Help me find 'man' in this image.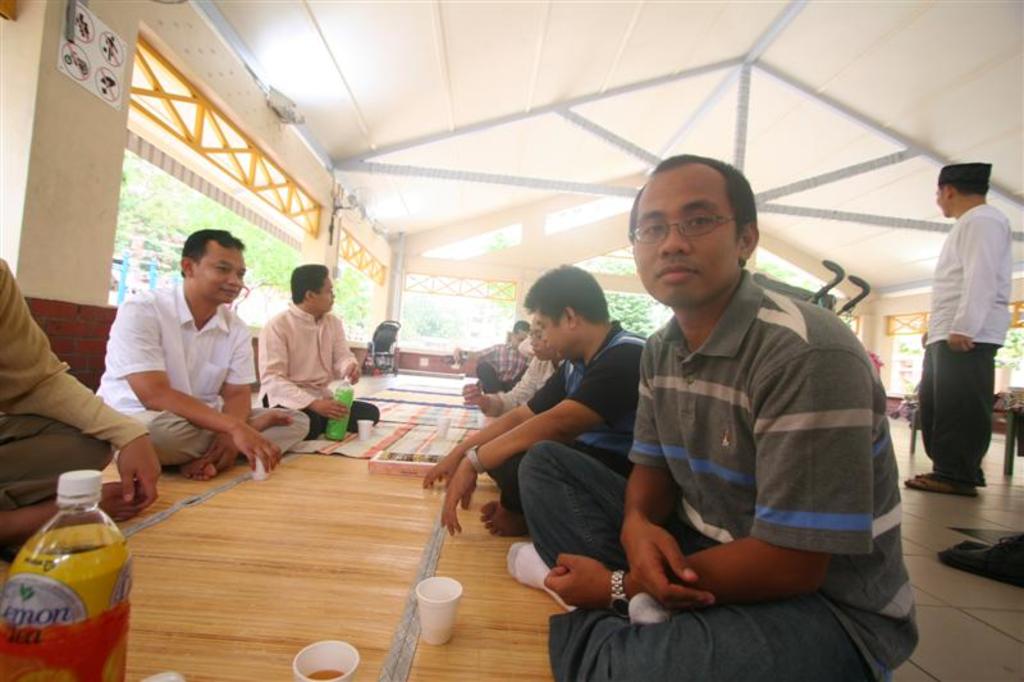
Found it: bbox(257, 260, 379, 441).
